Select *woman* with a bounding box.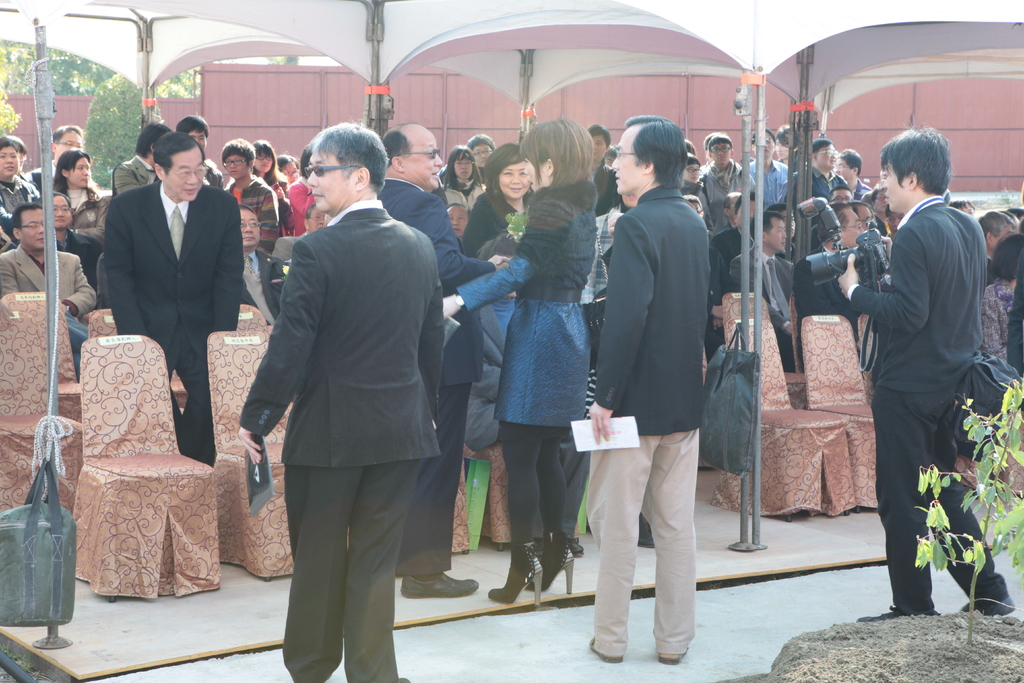
[left=439, top=148, right=486, bottom=210].
